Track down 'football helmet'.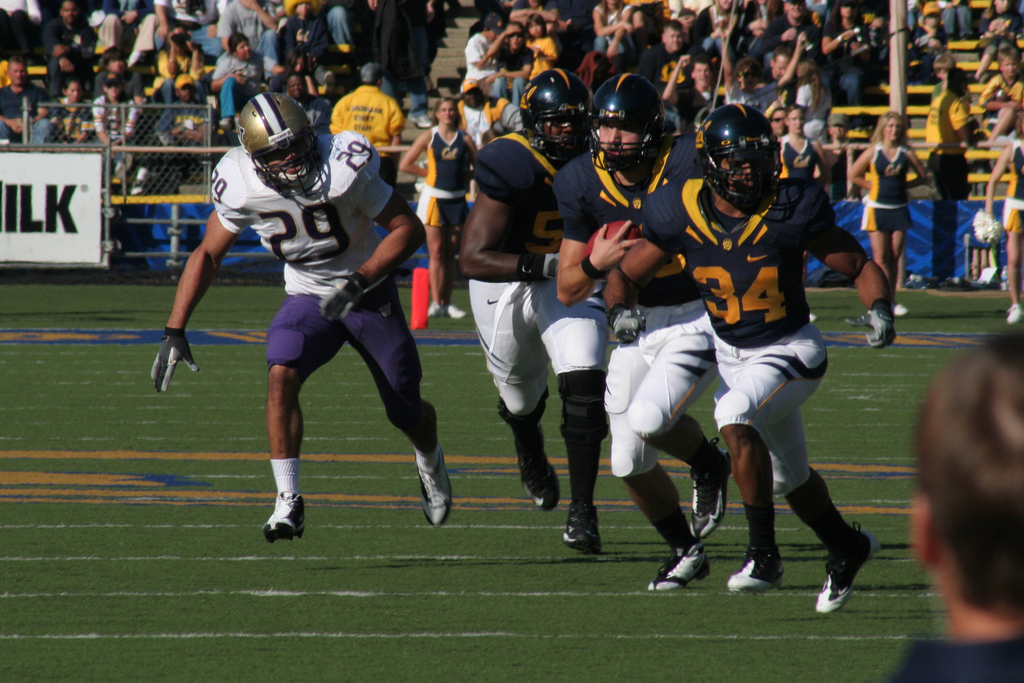
Tracked to (x1=589, y1=73, x2=671, y2=169).
